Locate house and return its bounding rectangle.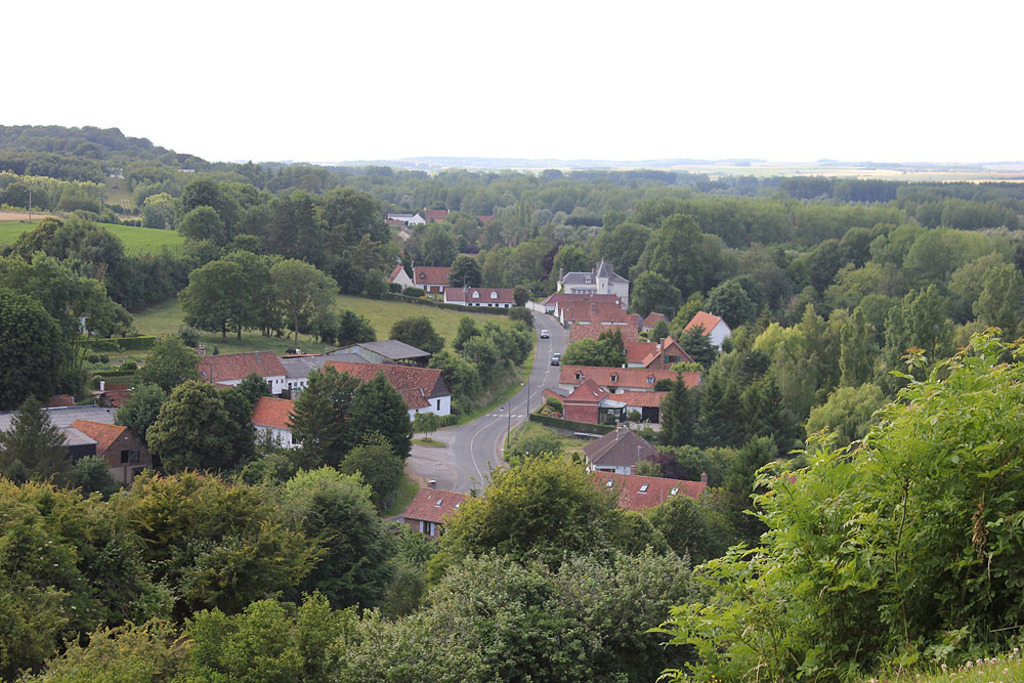
[left=555, top=382, right=614, bottom=426].
